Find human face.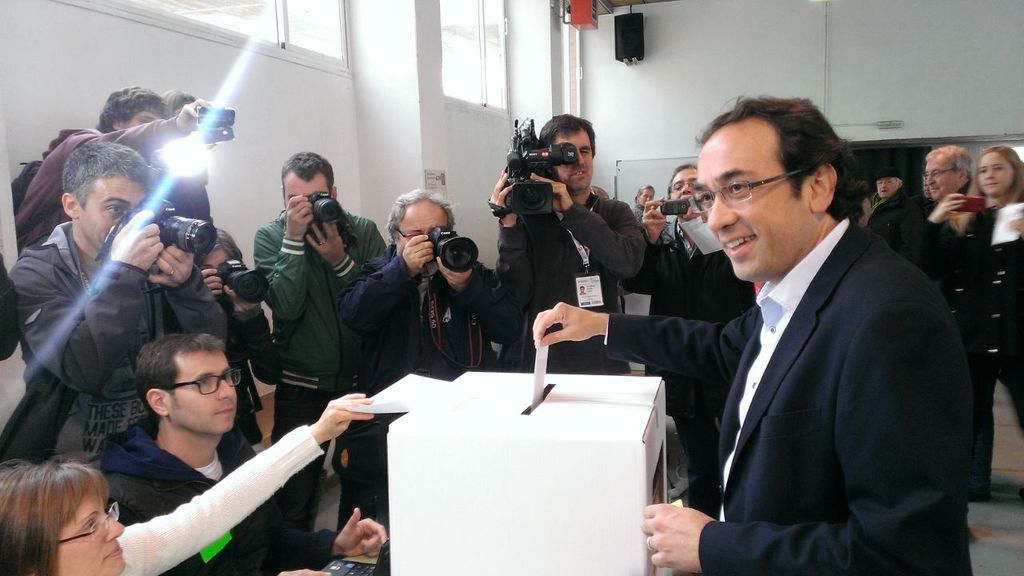
(x1=552, y1=130, x2=593, y2=193).
